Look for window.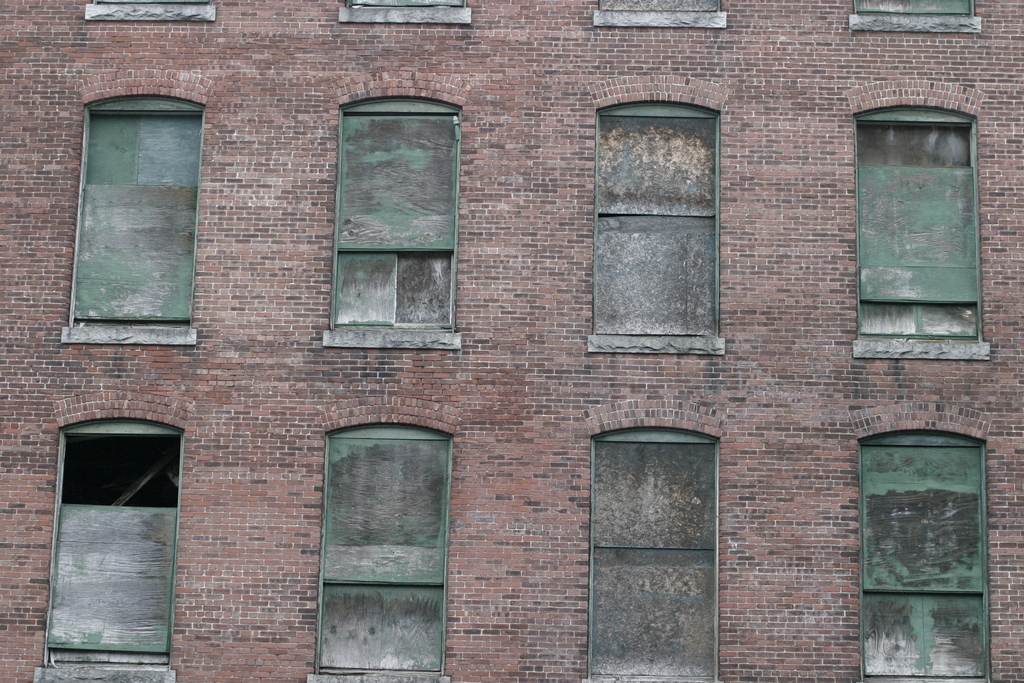
Found: 850:0:984:26.
